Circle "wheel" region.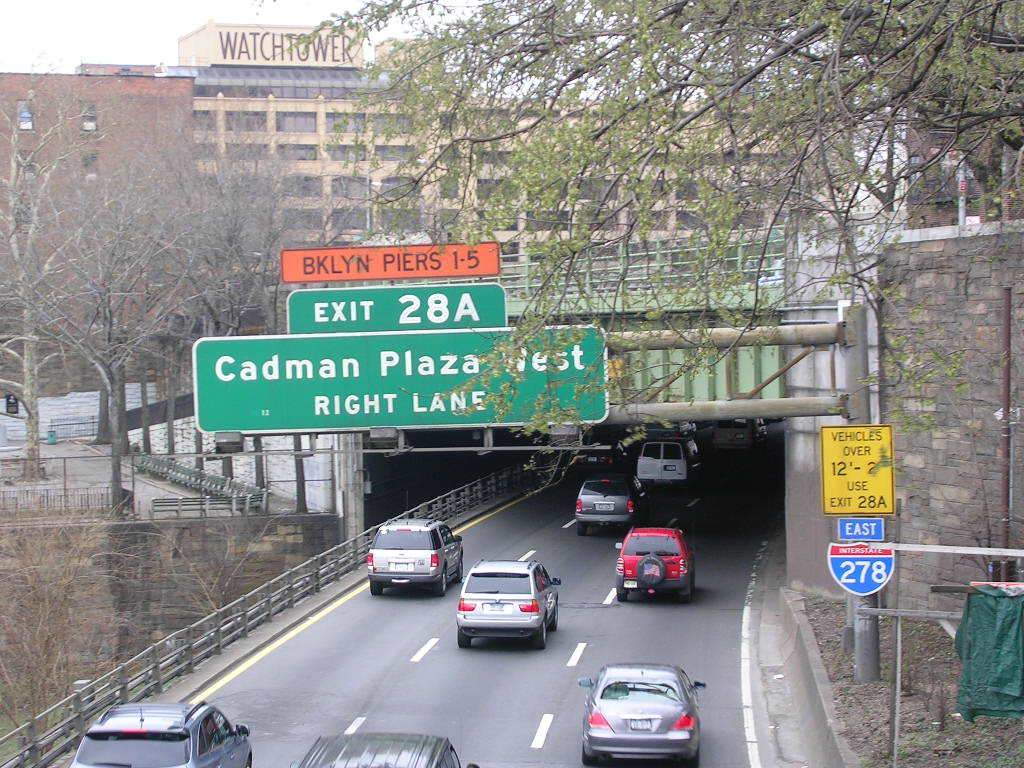
Region: [456,556,466,581].
